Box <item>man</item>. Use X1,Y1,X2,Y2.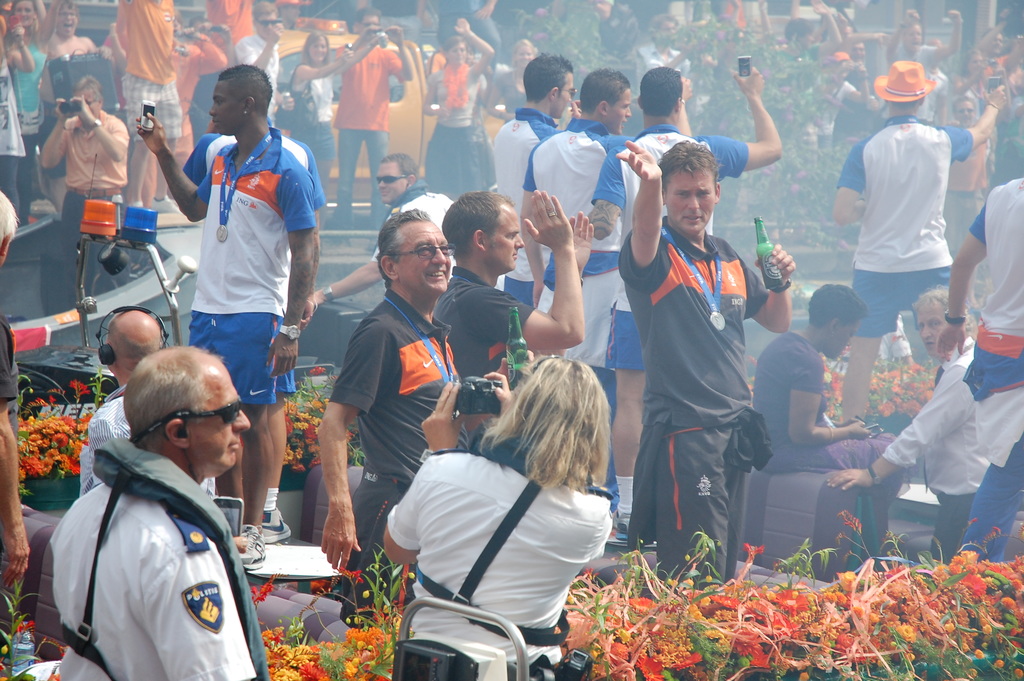
47,344,274,680.
